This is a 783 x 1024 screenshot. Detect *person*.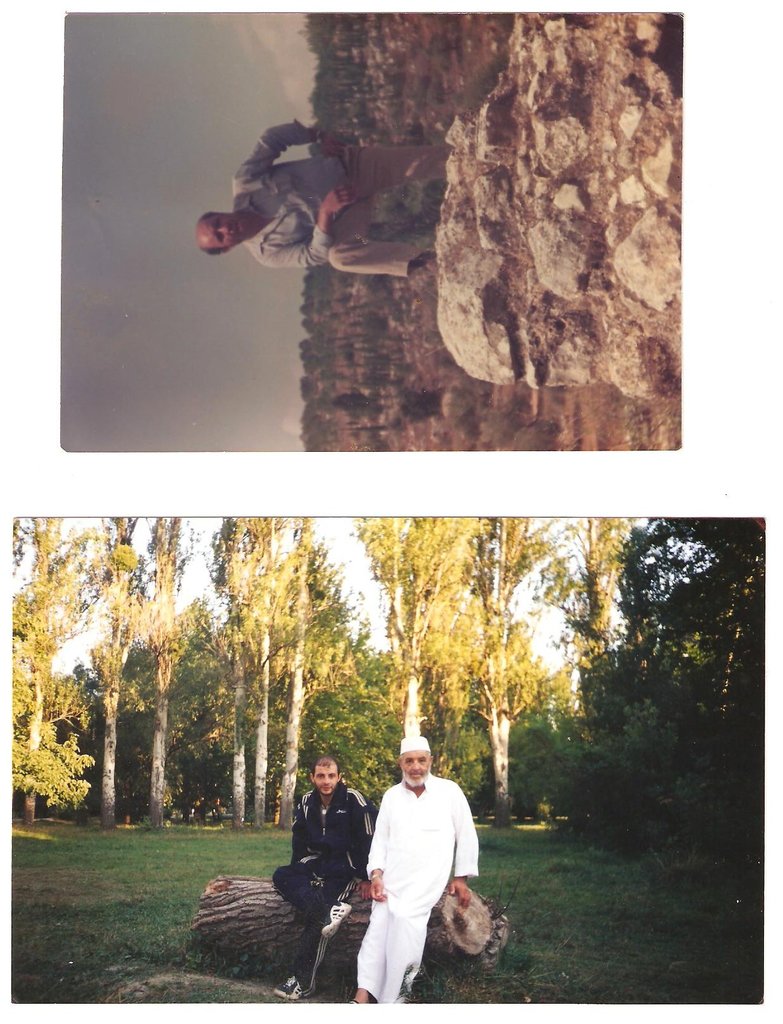
pyautogui.locateOnScreen(184, 115, 450, 284).
